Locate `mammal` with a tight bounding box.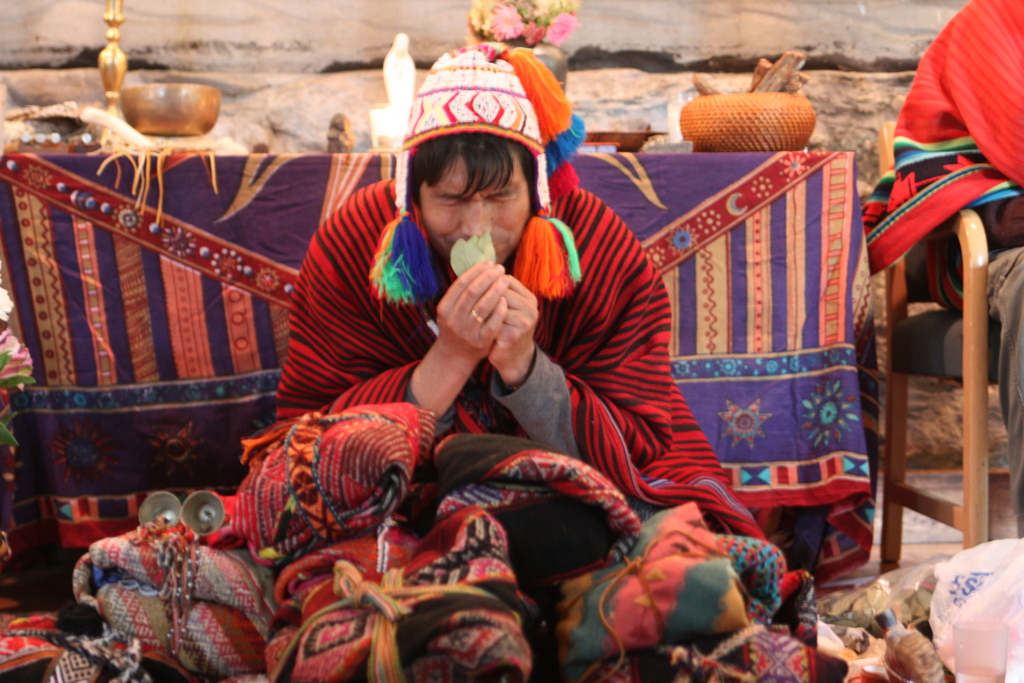
crop(226, 45, 747, 541).
